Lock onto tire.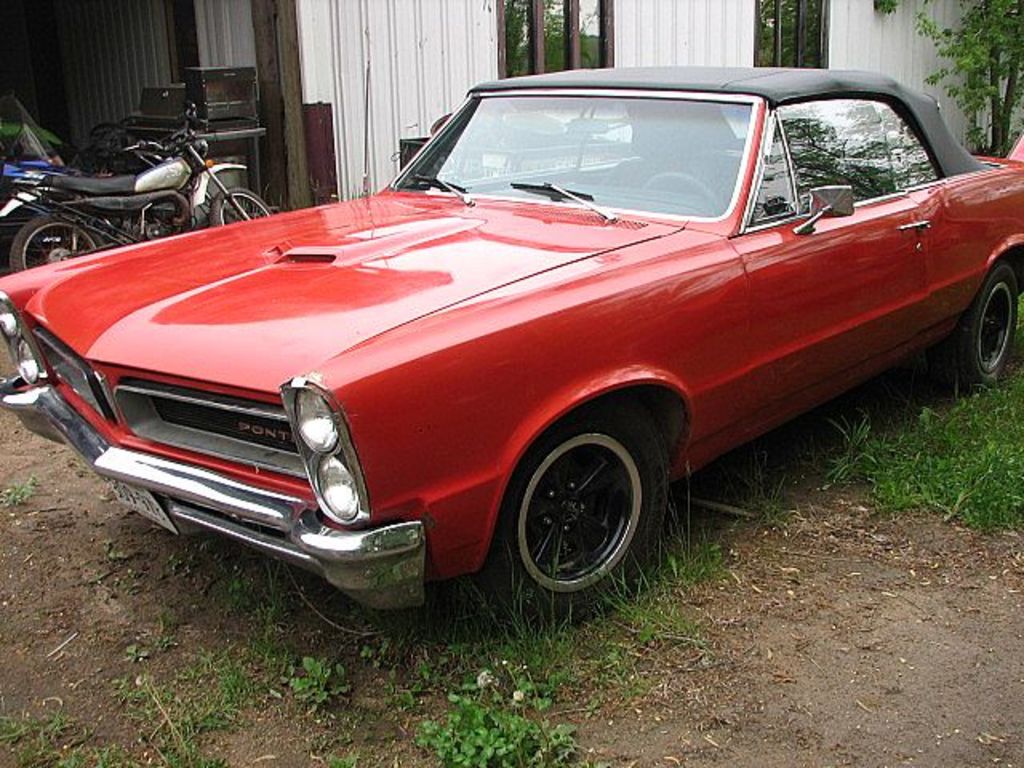
Locked: (498, 405, 656, 614).
